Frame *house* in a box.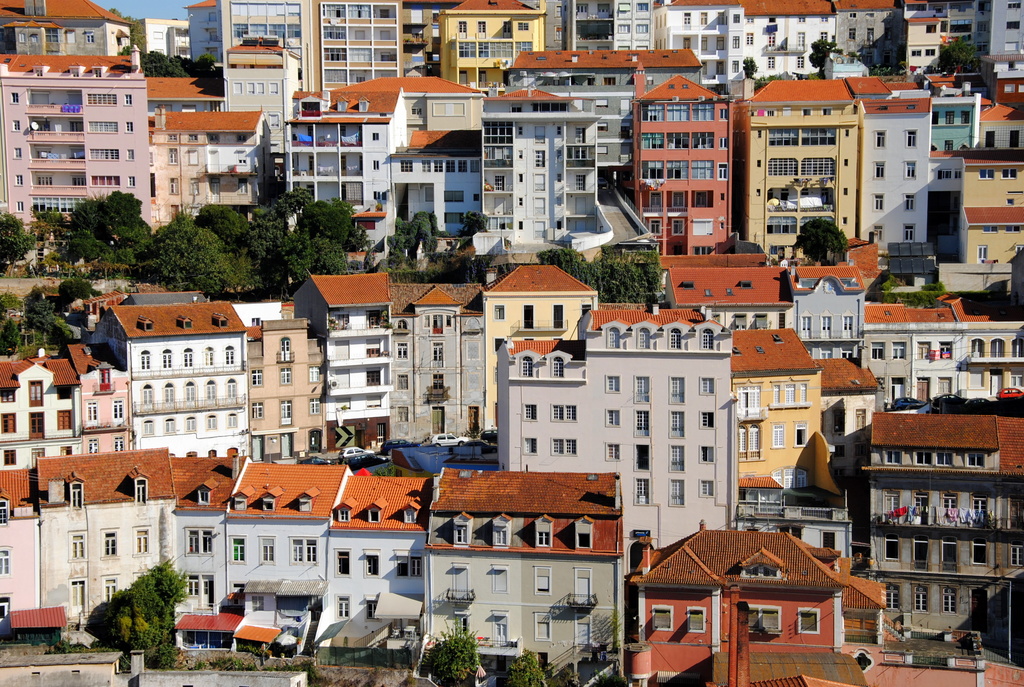
locate(659, 260, 790, 332).
